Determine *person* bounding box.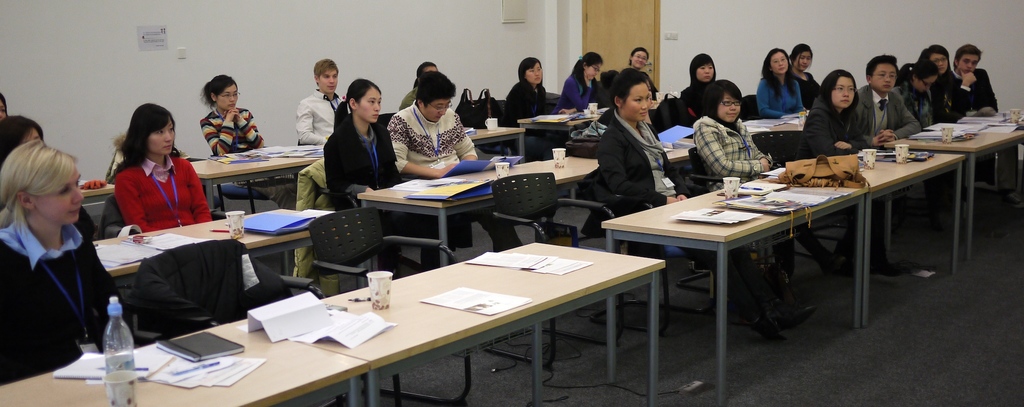
Determined: (x1=623, y1=43, x2=649, y2=73).
